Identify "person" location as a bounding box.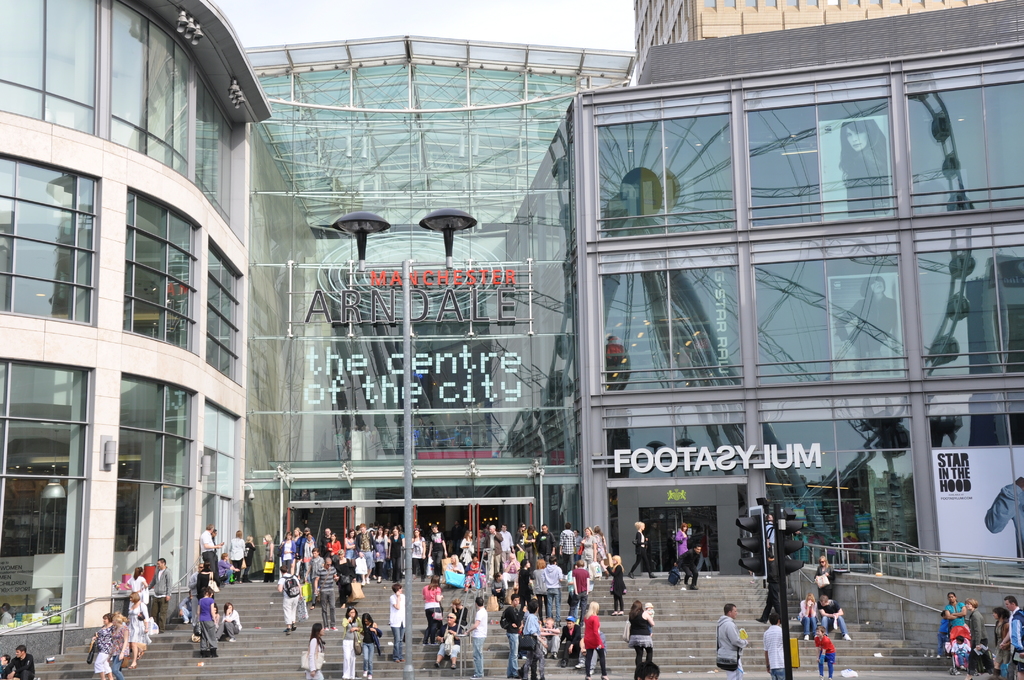
l=385, t=579, r=411, b=665.
